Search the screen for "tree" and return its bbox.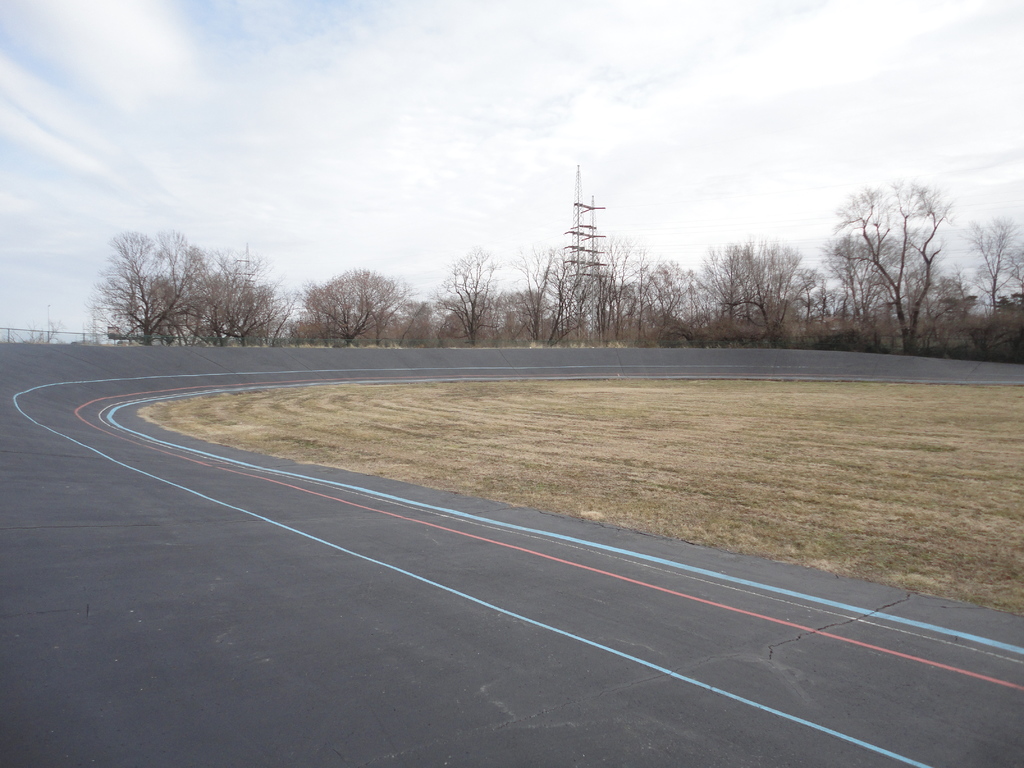
Found: box(616, 254, 689, 344).
